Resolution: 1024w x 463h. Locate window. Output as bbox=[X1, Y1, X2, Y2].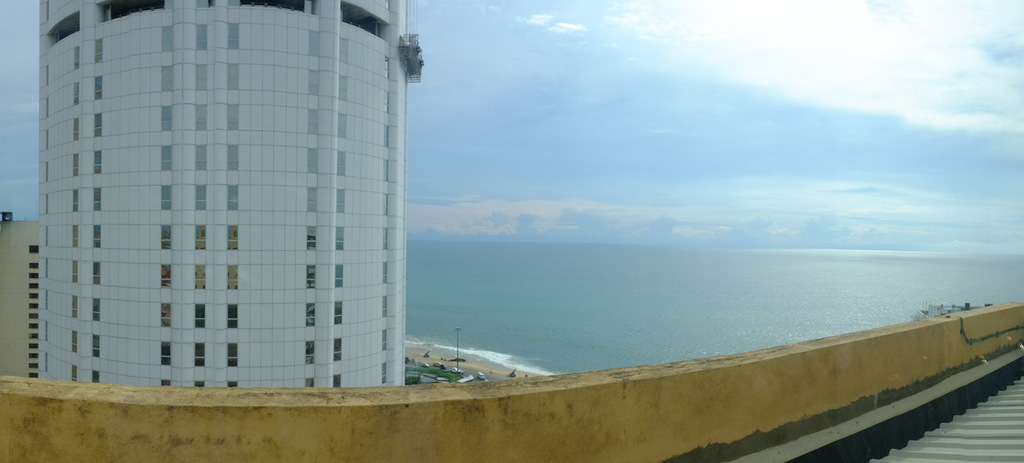
bbox=[193, 225, 210, 251].
